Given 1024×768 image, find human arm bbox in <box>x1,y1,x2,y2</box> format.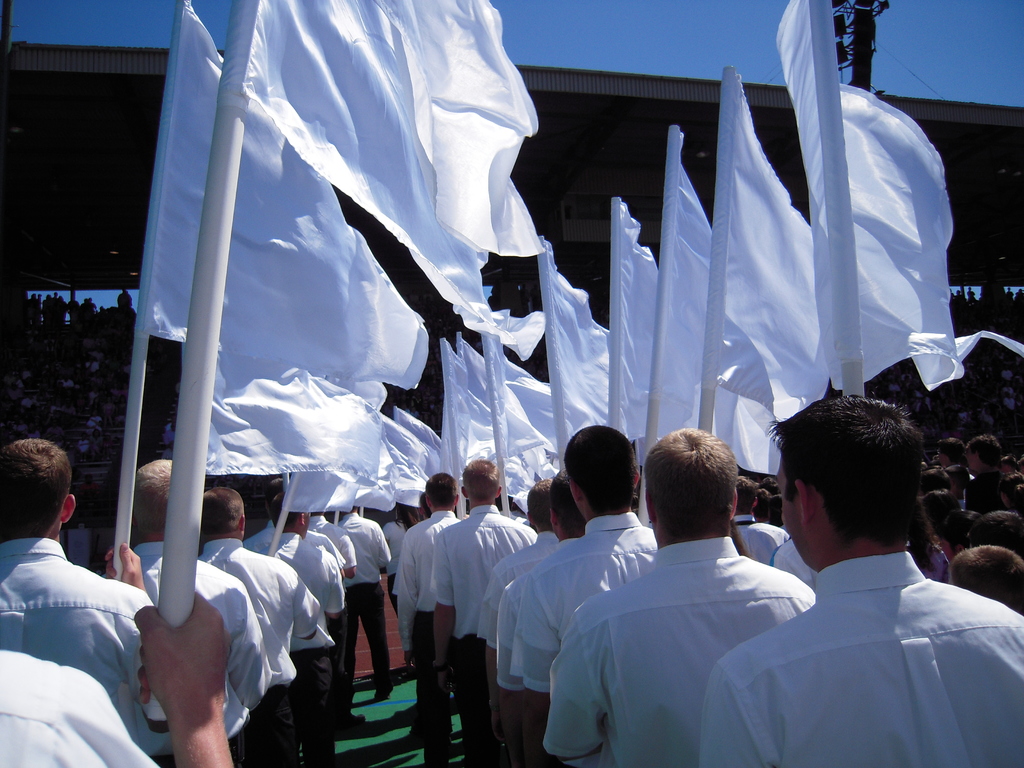
<box>287,564,320,640</box>.
